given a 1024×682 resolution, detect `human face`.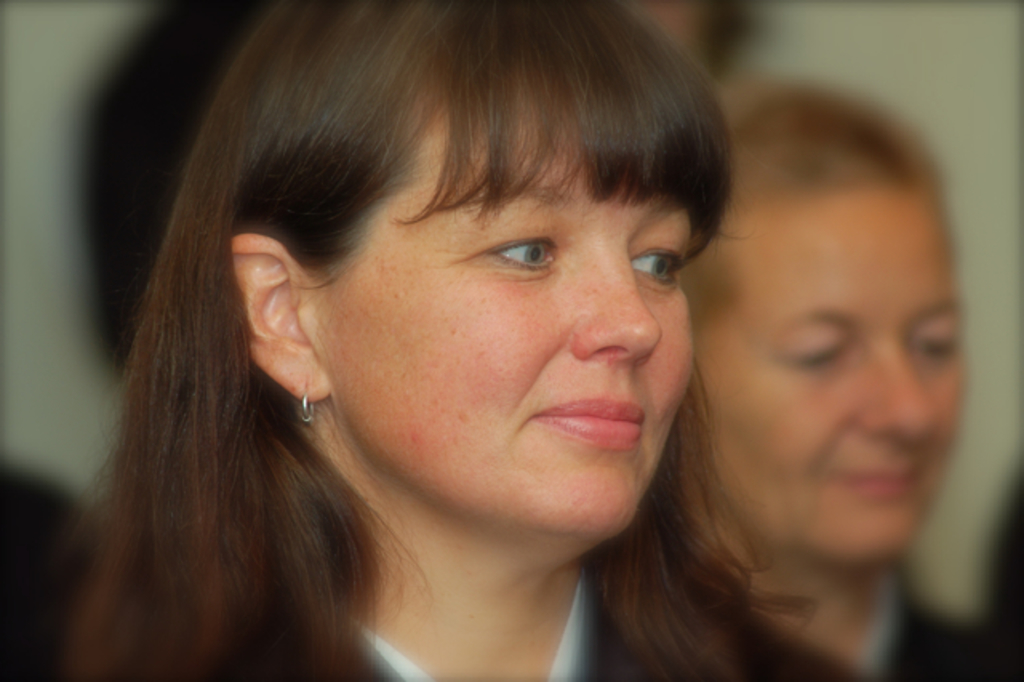
rect(704, 197, 968, 559).
